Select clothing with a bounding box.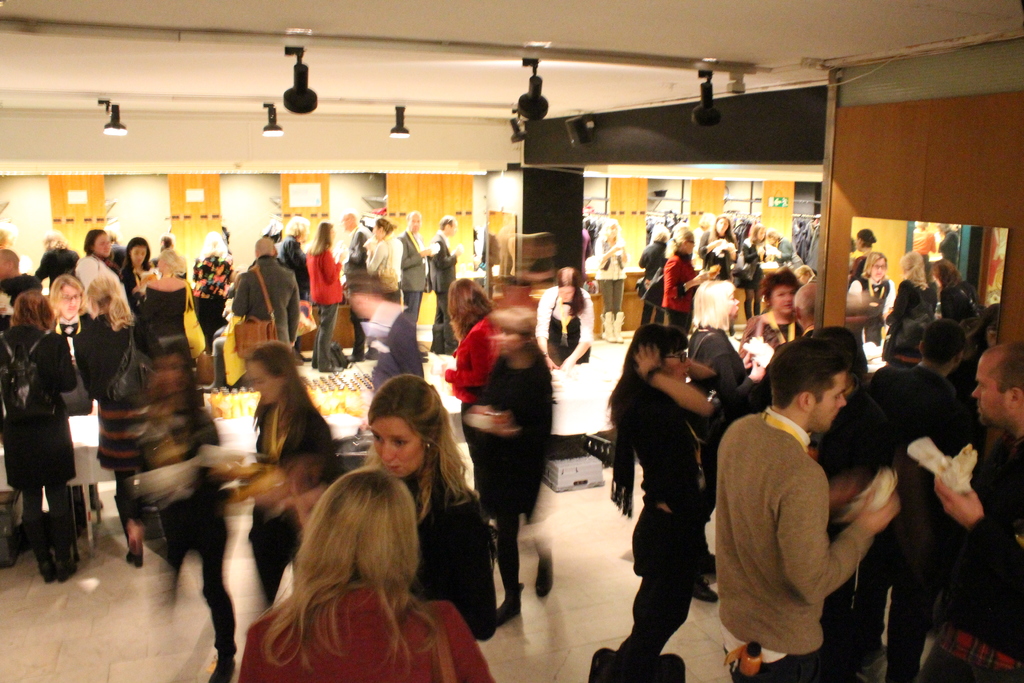
pyautogui.locateOnScreen(231, 258, 301, 349).
